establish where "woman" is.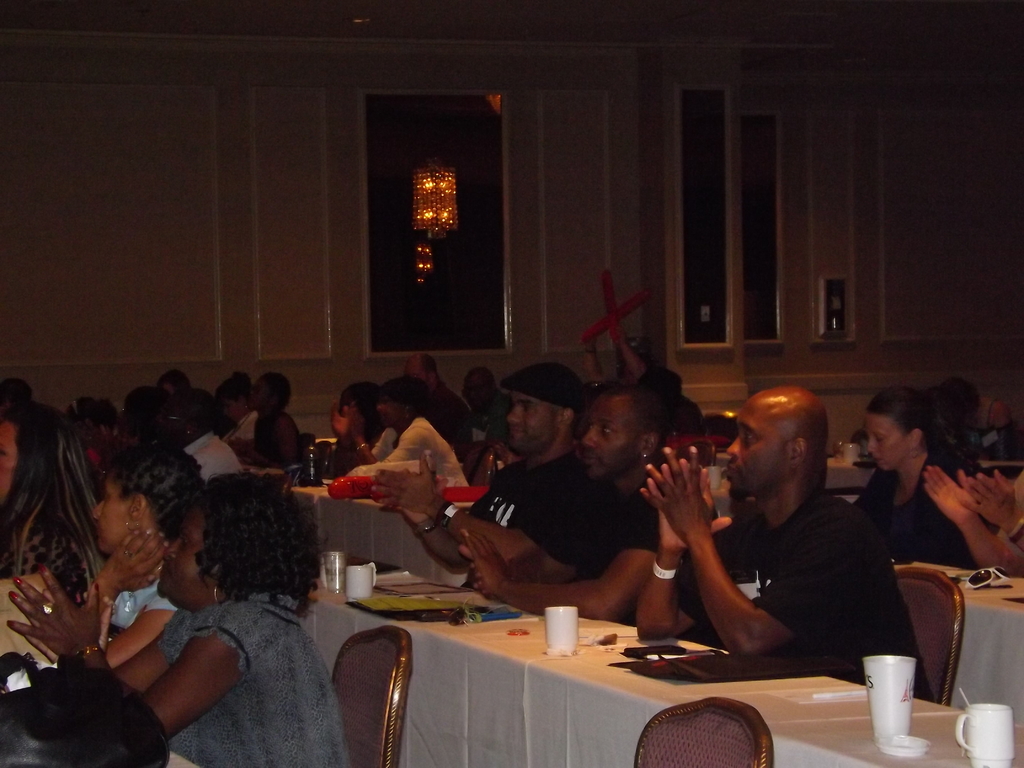
Established at (214,372,257,443).
